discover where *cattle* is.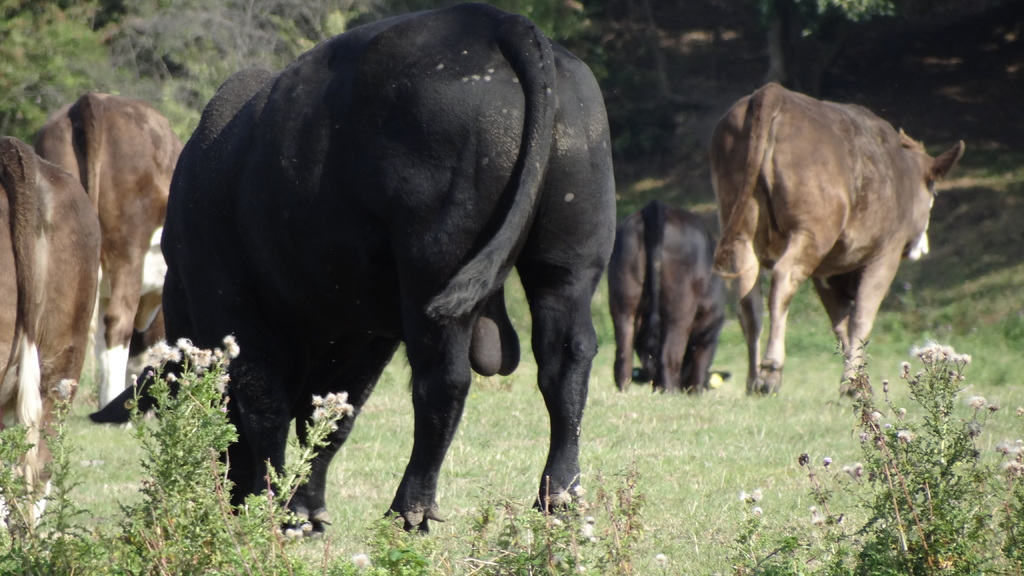
Discovered at box(694, 75, 963, 409).
